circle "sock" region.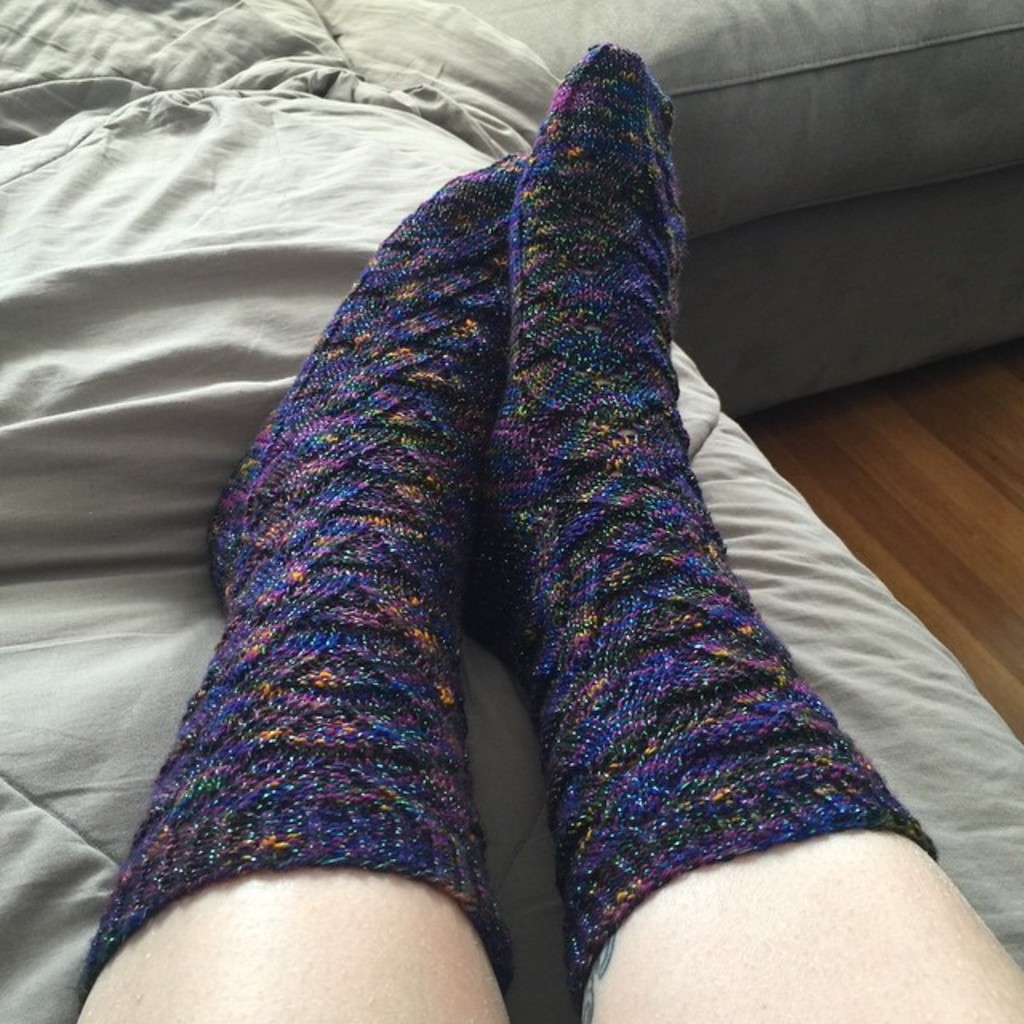
Region: l=67, t=147, r=526, b=1005.
